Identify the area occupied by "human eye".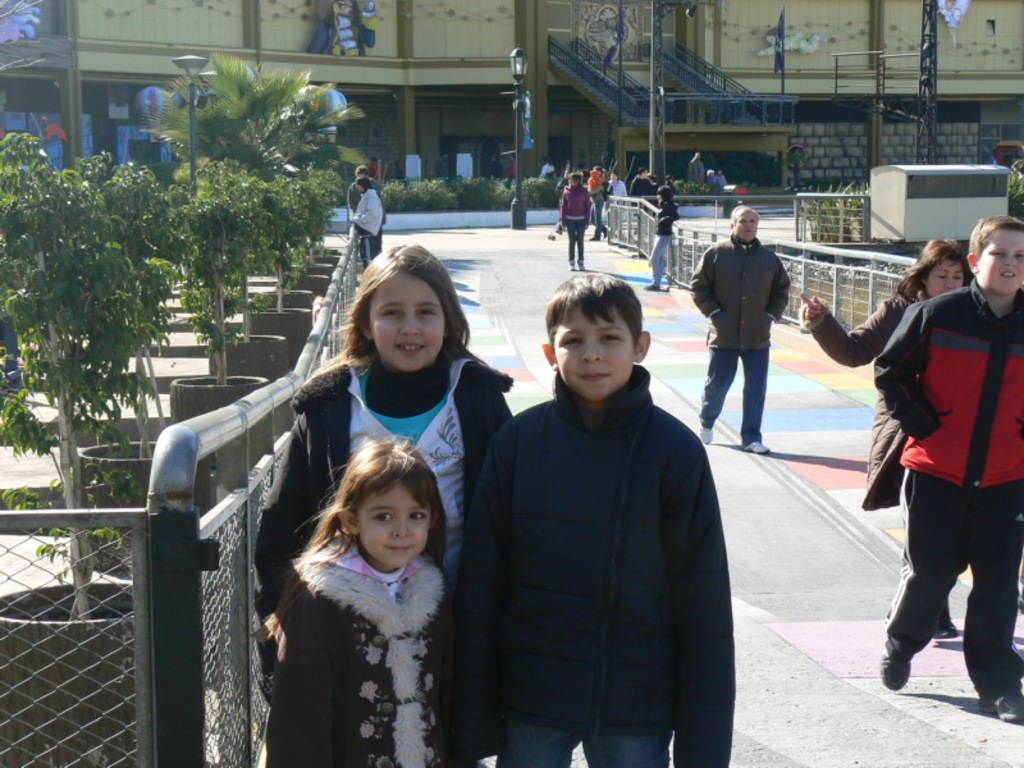
Area: {"left": 952, "top": 271, "right": 963, "bottom": 280}.
